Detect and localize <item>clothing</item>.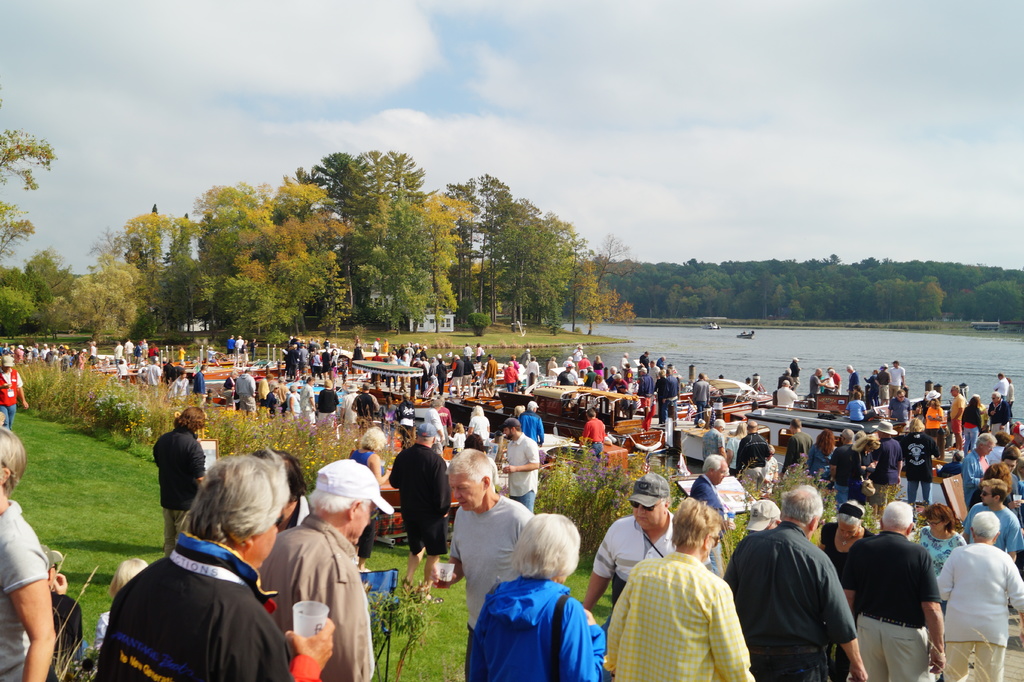
Localized at detection(351, 389, 374, 428).
